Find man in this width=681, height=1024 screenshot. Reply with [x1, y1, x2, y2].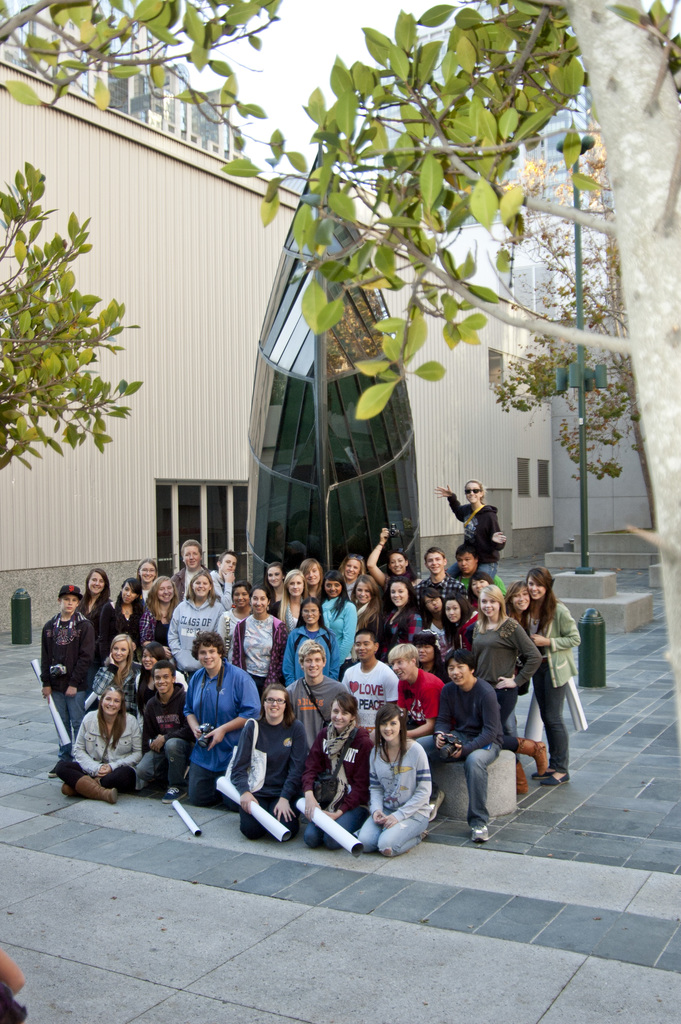
[340, 630, 401, 737].
